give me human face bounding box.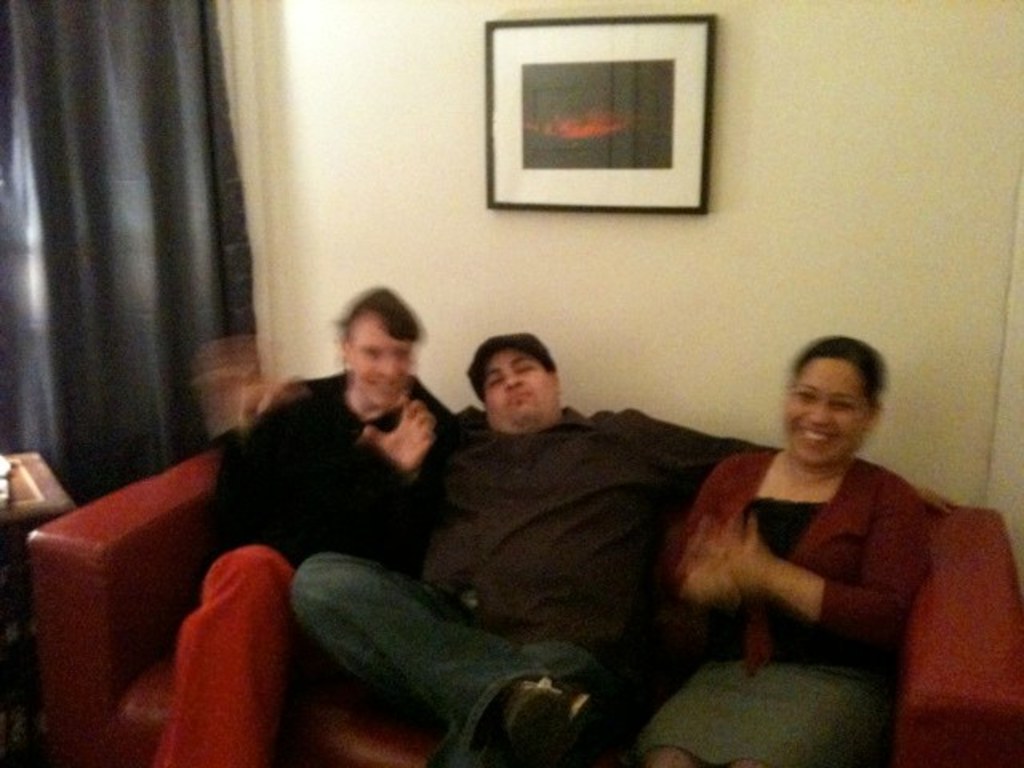
pyautogui.locateOnScreen(472, 346, 550, 437).
